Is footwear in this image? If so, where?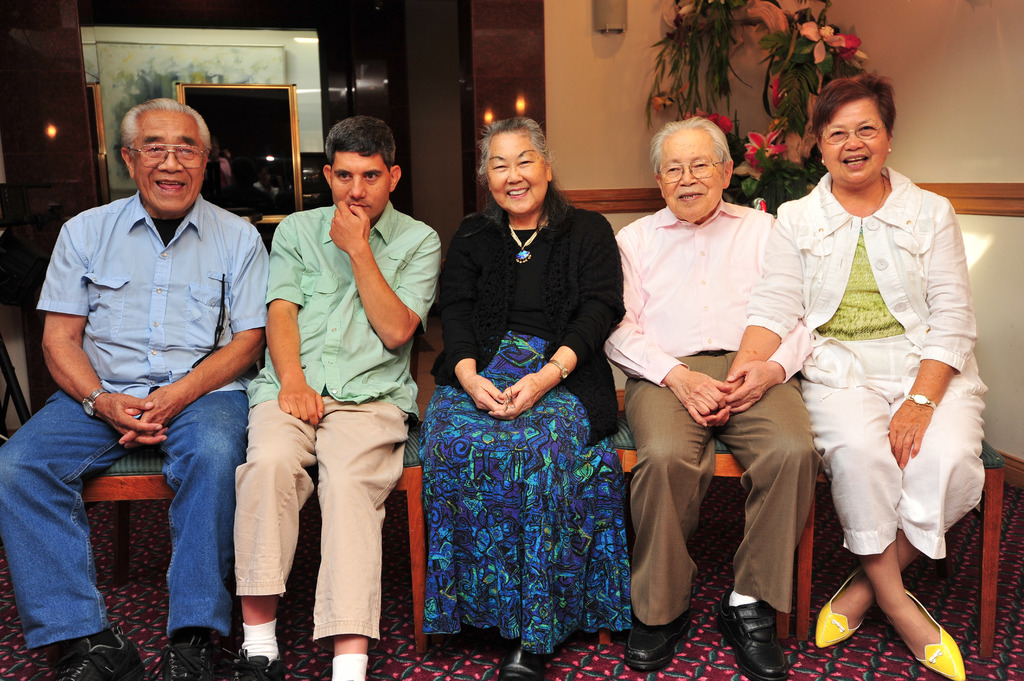
Yes, at [x1=244, y1=652, x2=280, y2=680].
